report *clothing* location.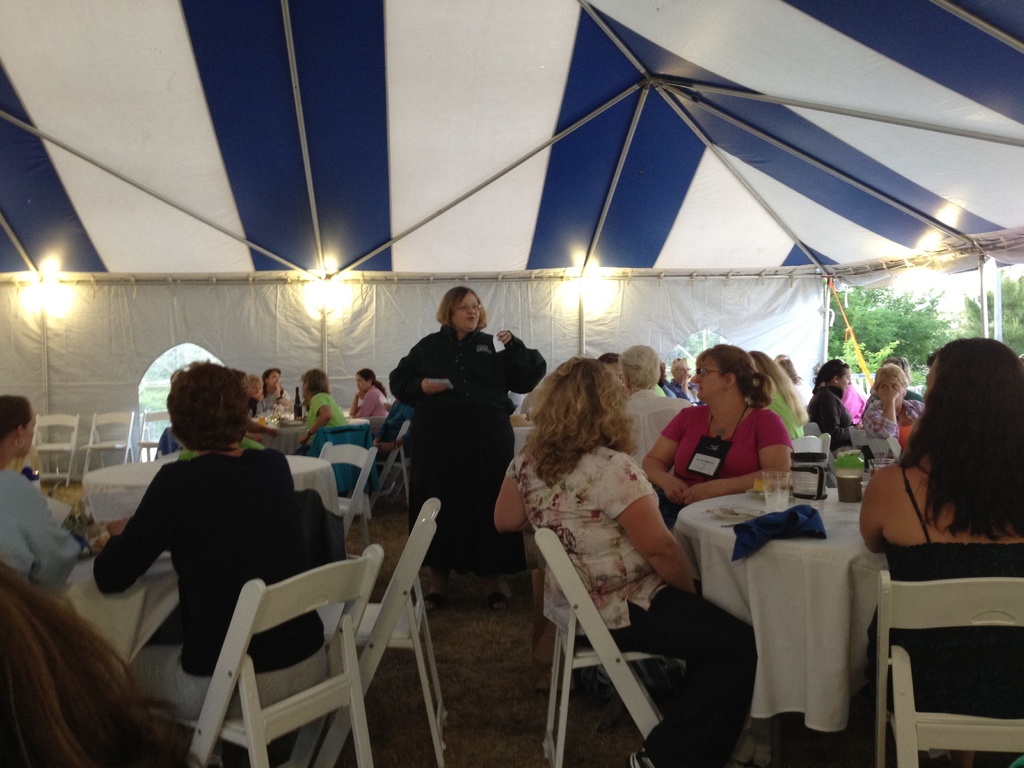
Report: rect(250, 396, 262, 415).
